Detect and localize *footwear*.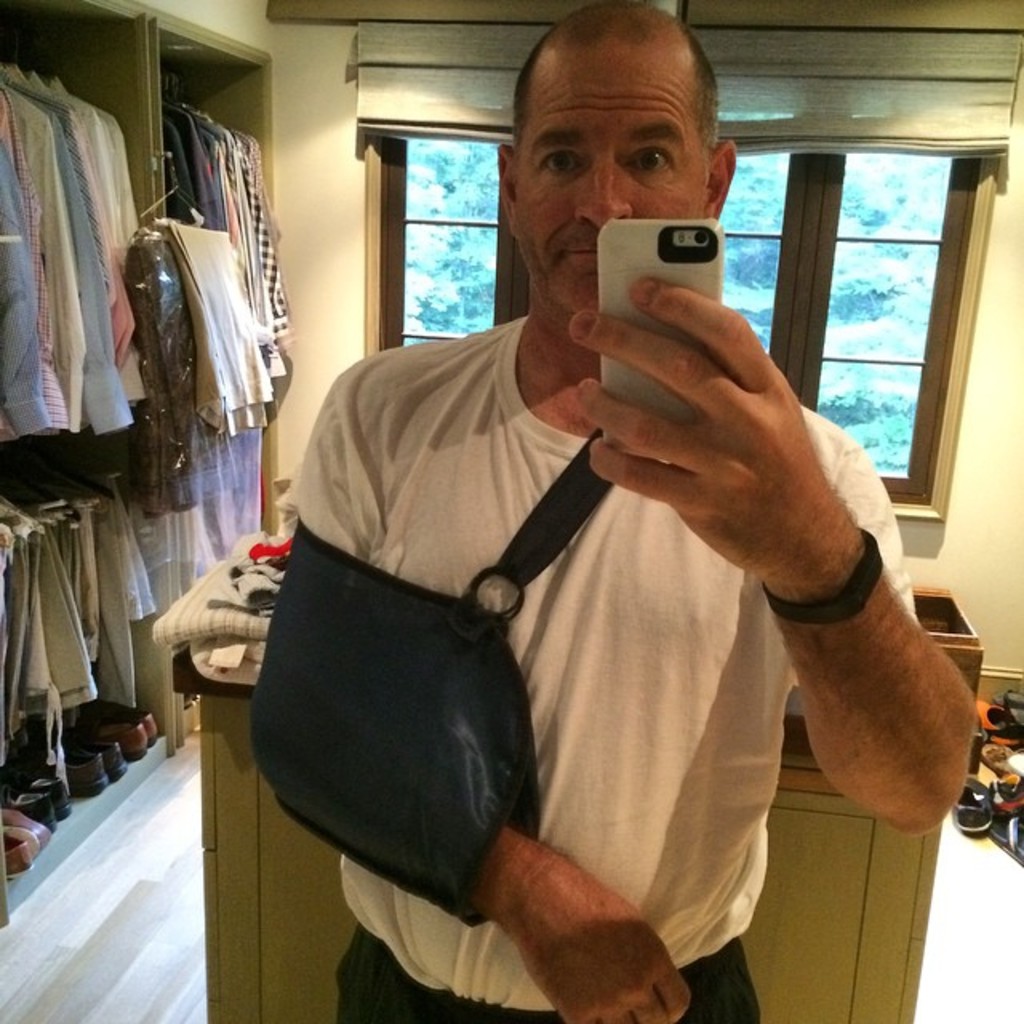
Localized at (88, 733, 126, 773).
